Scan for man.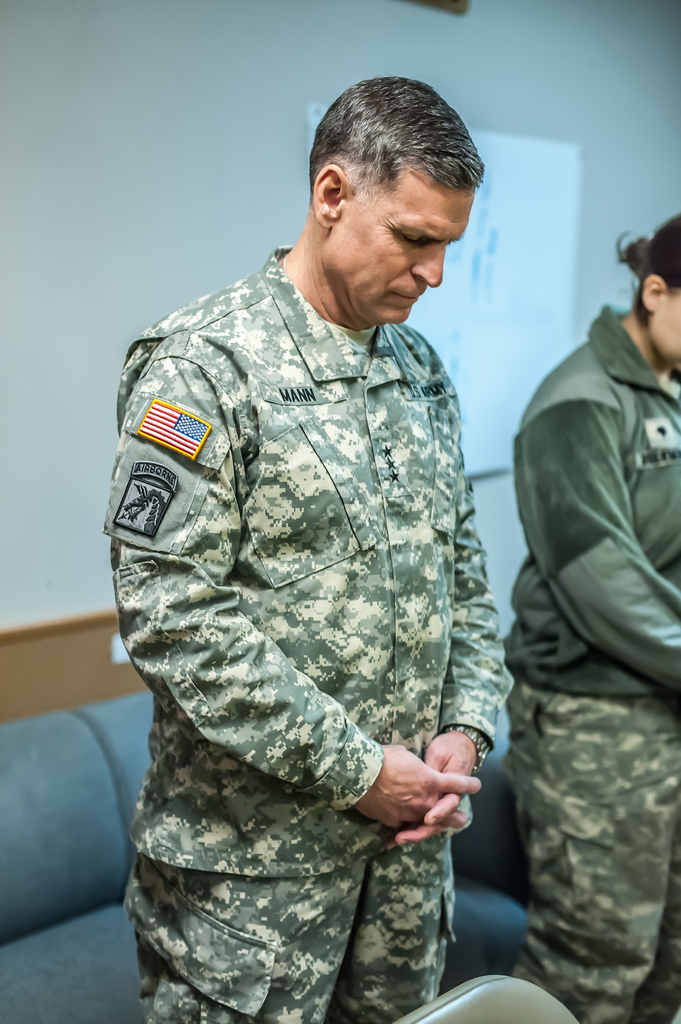
Scan result: x1=91 y1=0 x2=511 y2=1022.
